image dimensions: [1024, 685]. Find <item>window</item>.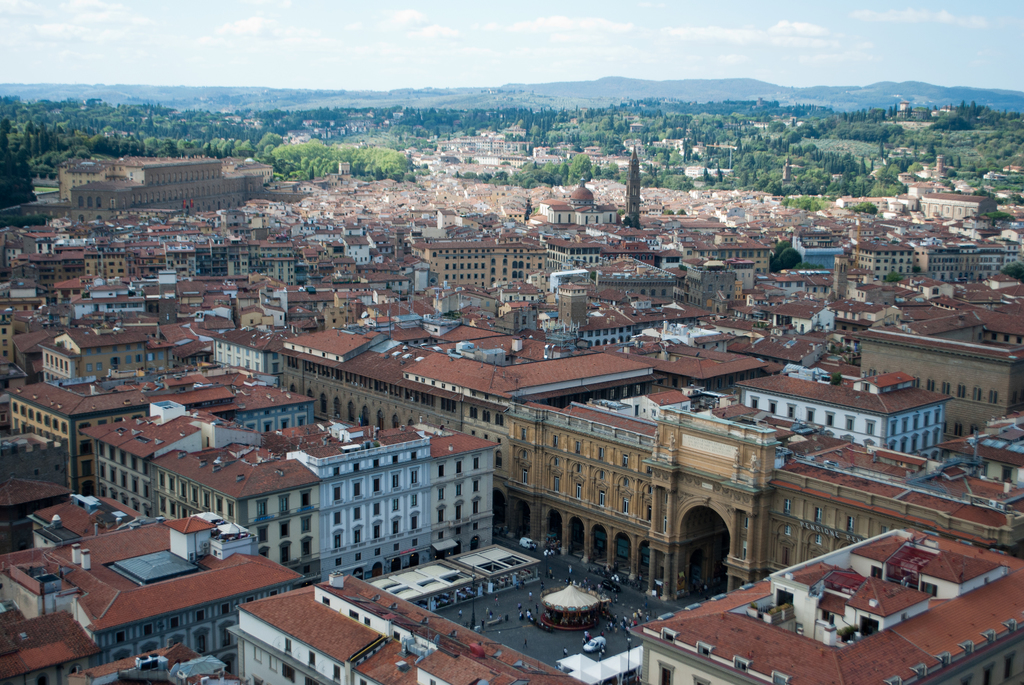
region(922, 585, 939, 592).
